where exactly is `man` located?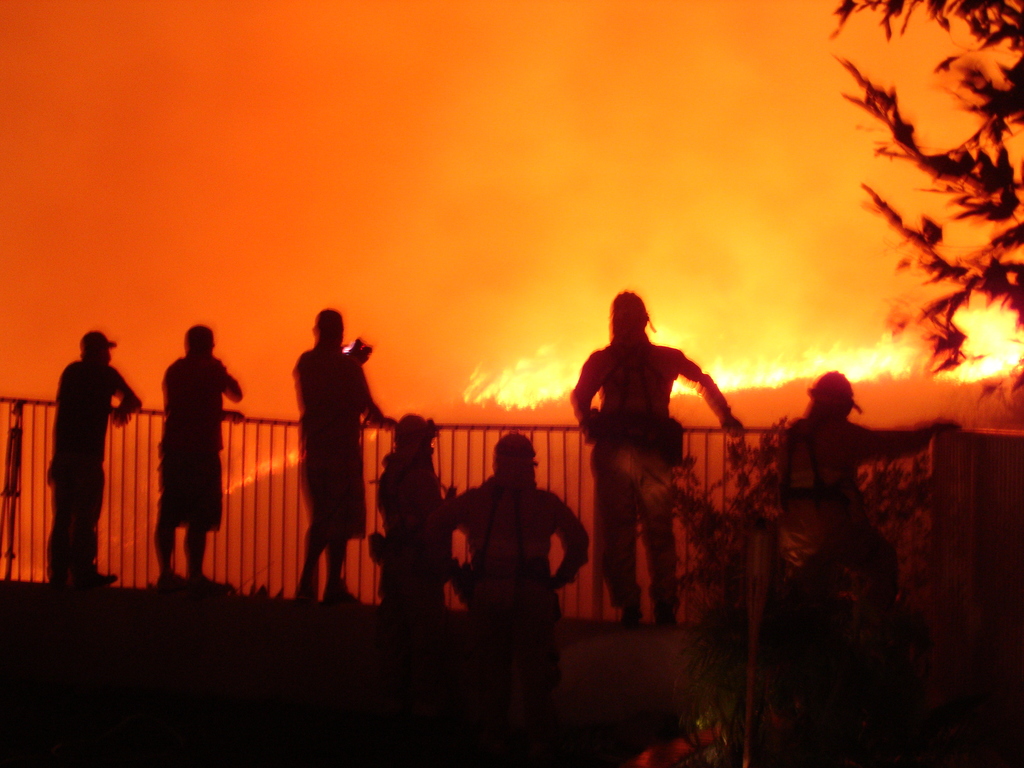
Its bounding box is 161,317,259,578.
